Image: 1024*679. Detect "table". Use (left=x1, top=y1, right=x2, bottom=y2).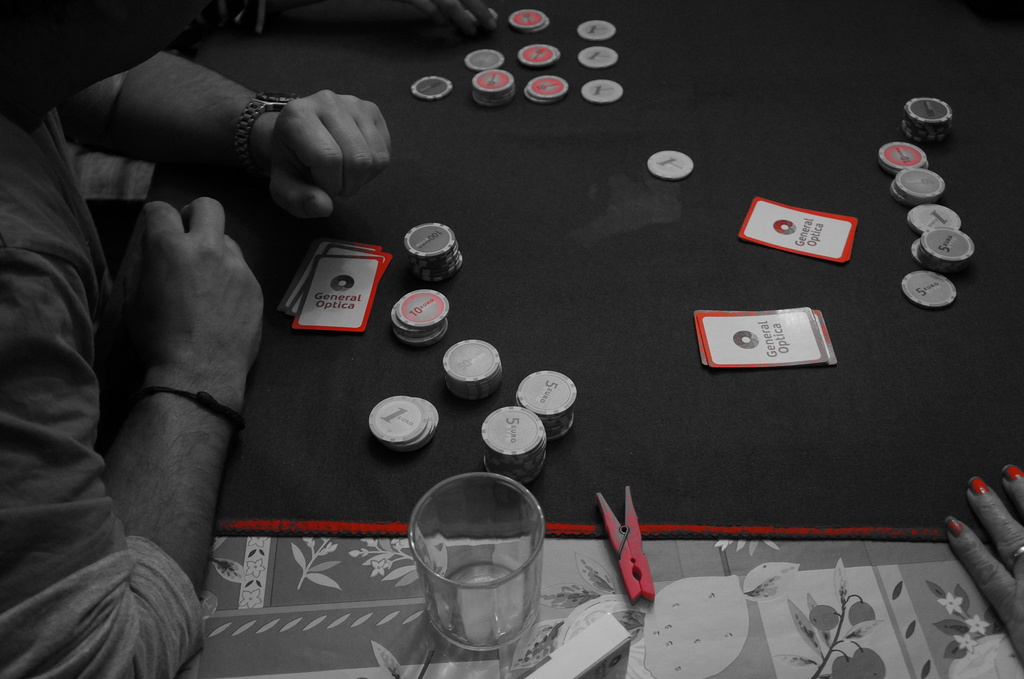
(left=71, top=0, right=1023, bottom=678).
